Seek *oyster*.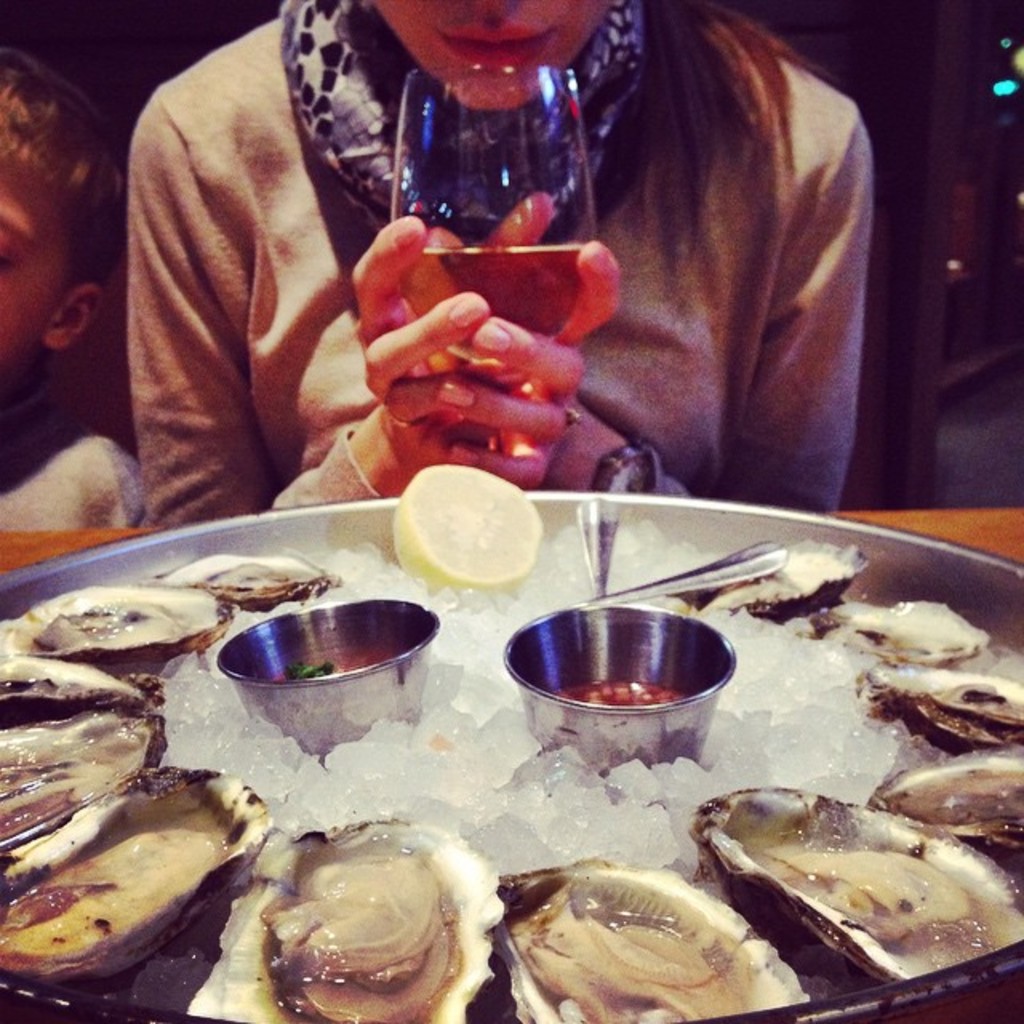
[685,771,1022,990].
